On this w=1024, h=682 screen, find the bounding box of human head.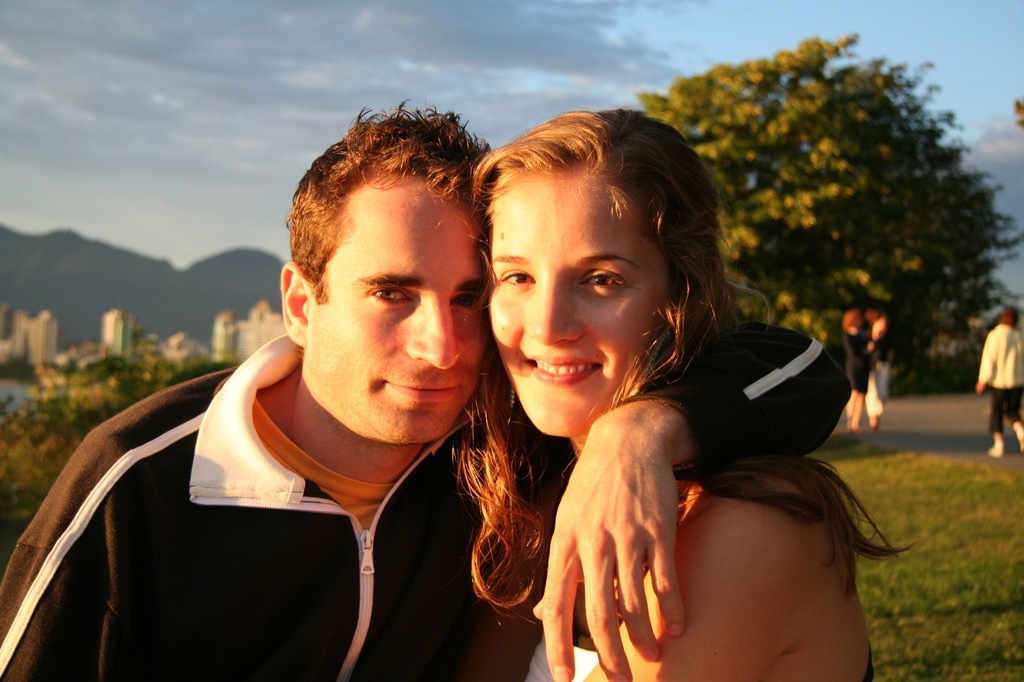
Bounding box: rect(278, 98, 497, 447).
